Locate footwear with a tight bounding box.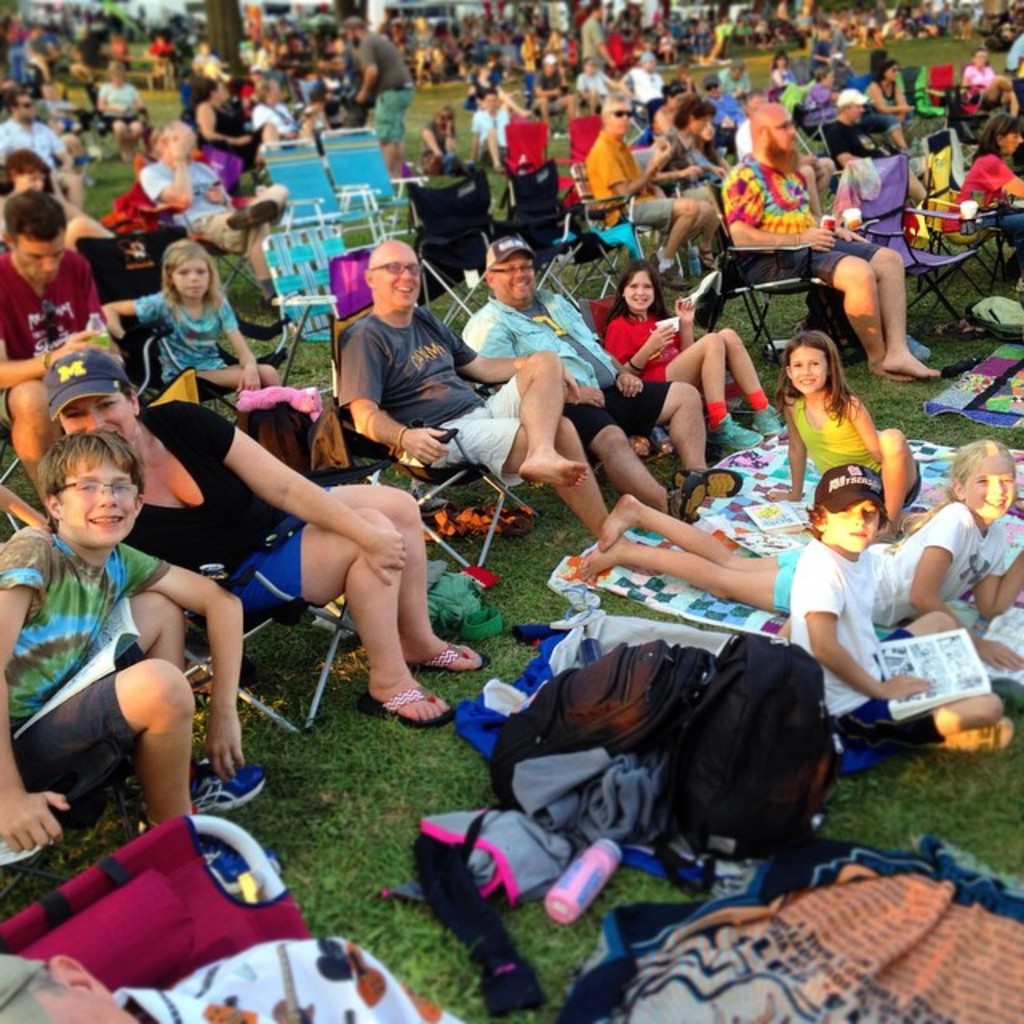
<bbox>664, 475, 704, 522</bbox>.
